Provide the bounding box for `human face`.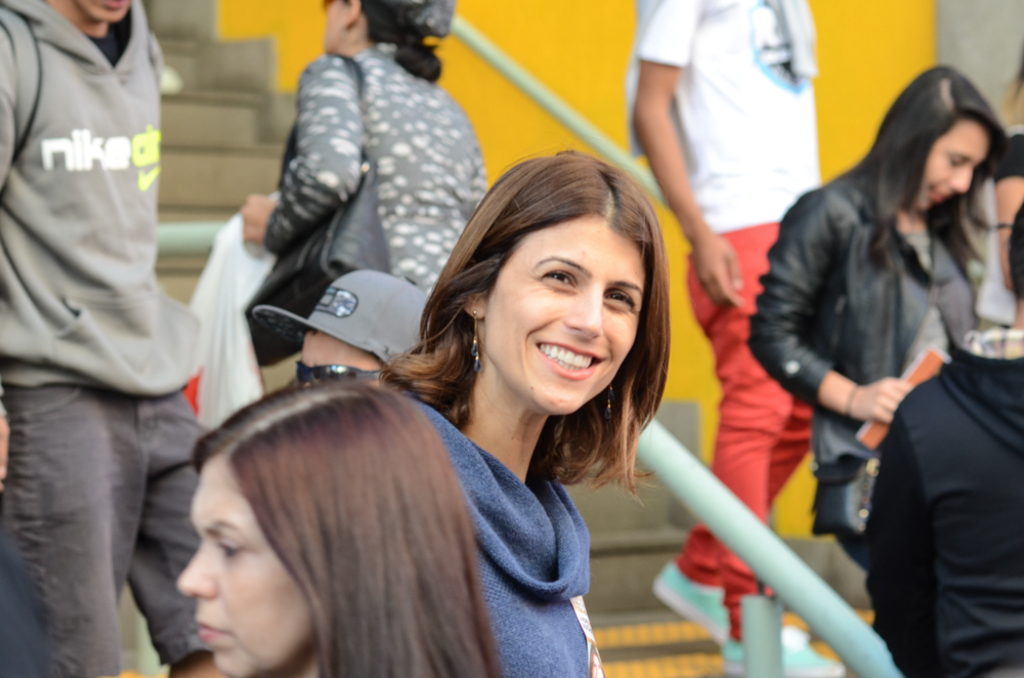
crop(180, 451, 317, 677).
